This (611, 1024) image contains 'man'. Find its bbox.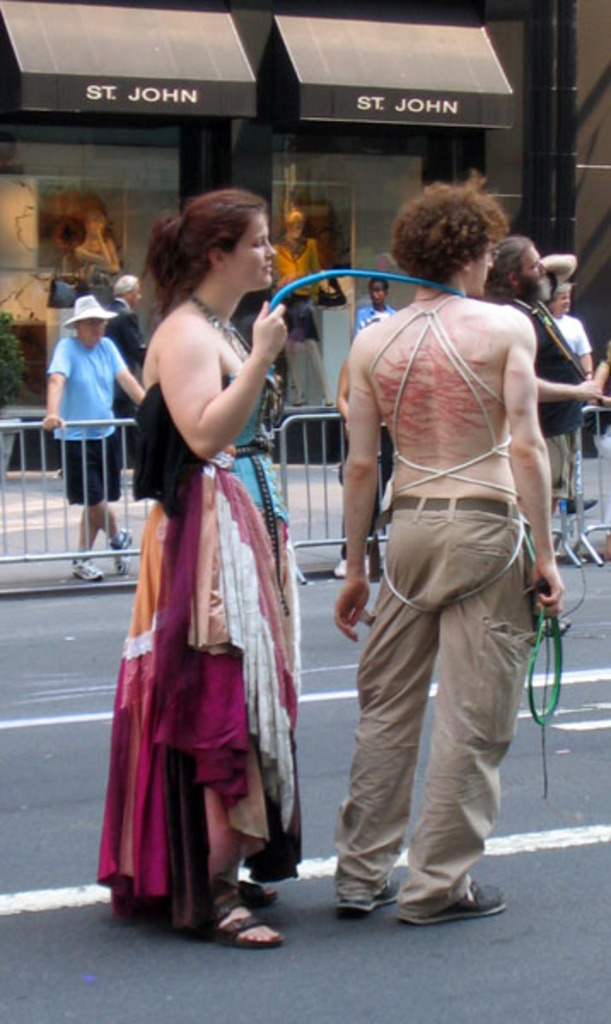
box(548, 283, 594, 519).
